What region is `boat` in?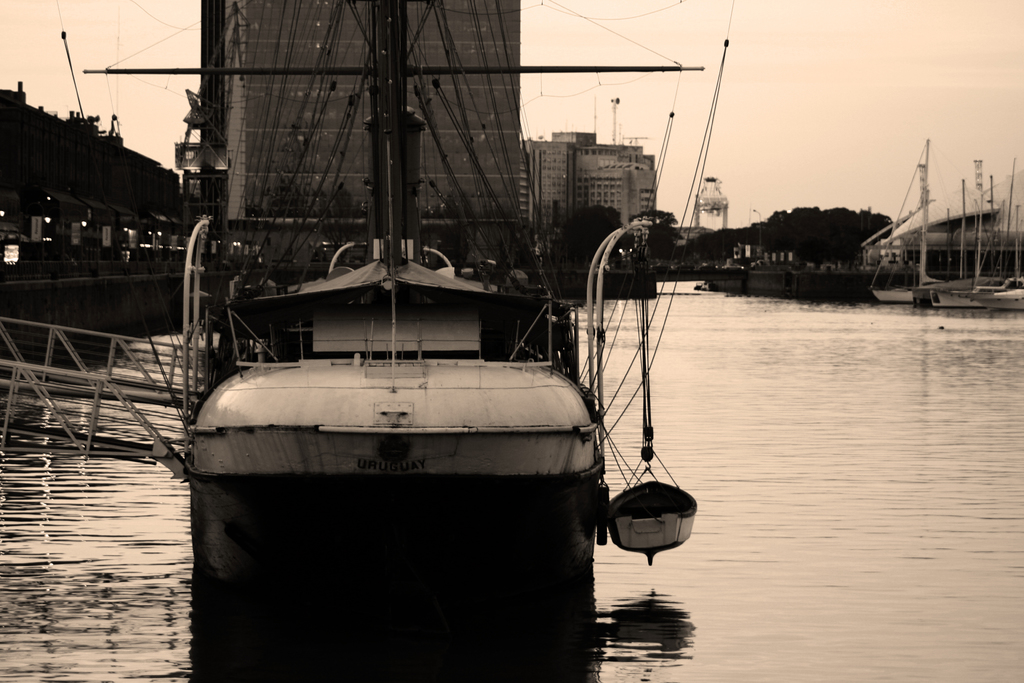
(left=150, top=15, right=686, bottom=645).
